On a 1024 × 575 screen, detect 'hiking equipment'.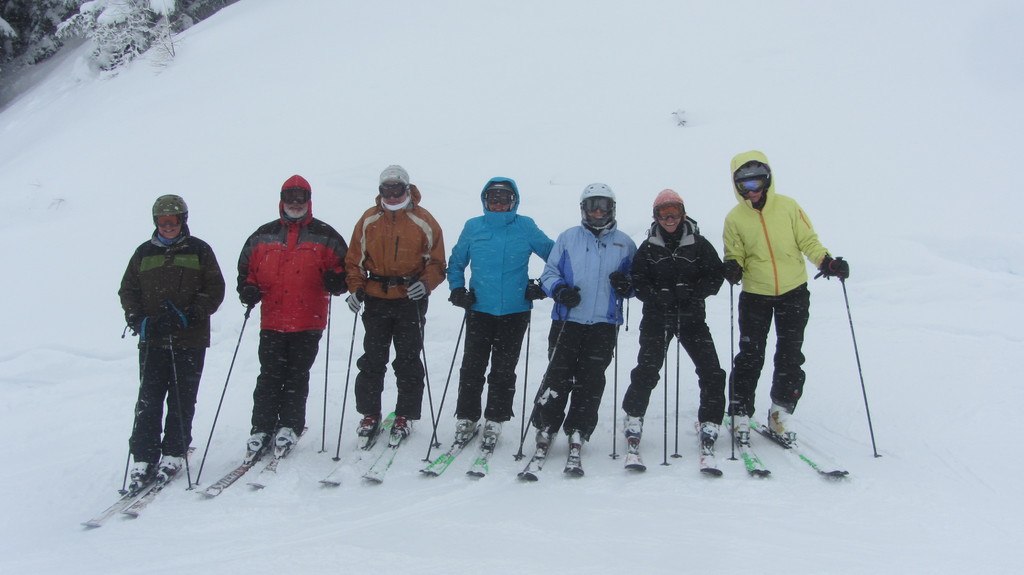
locate(482, 183, 516, 216).
